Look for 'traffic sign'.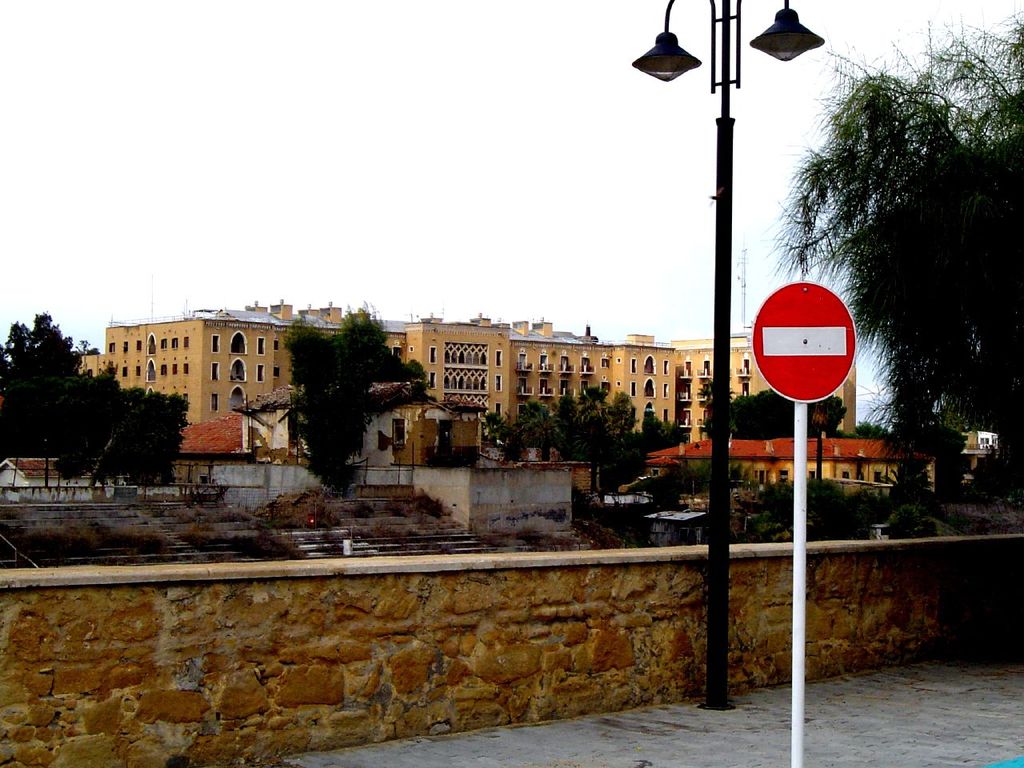
Found: [747,278,855,404].
